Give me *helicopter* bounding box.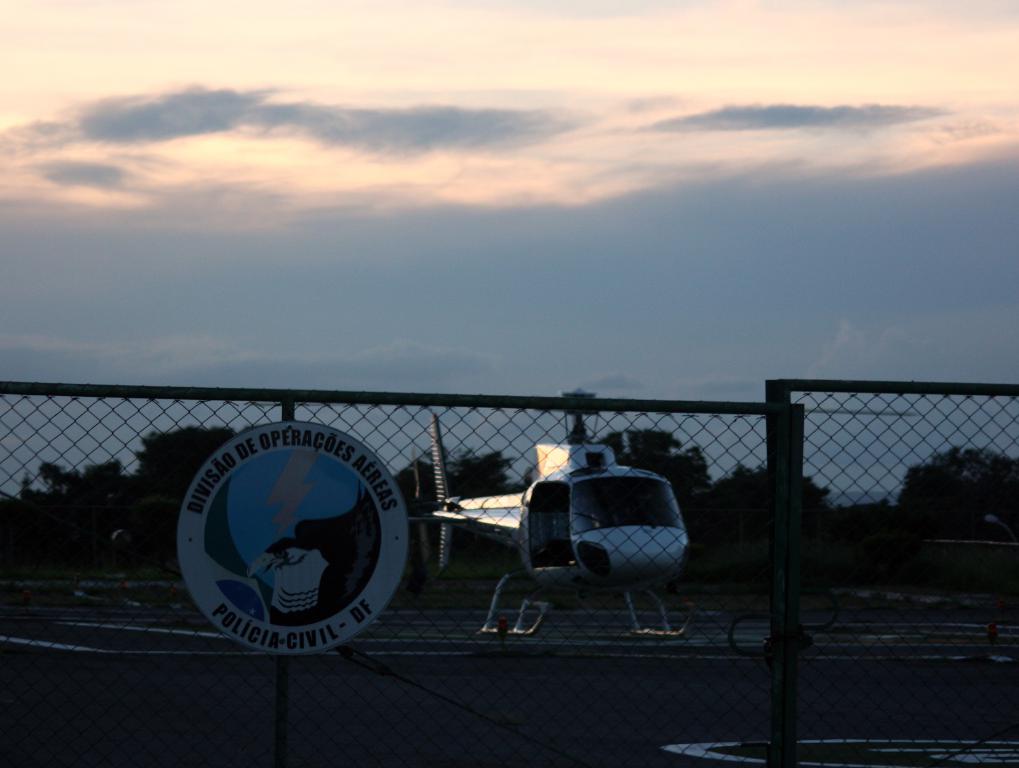
select_region(363, 428, 748, 641).
